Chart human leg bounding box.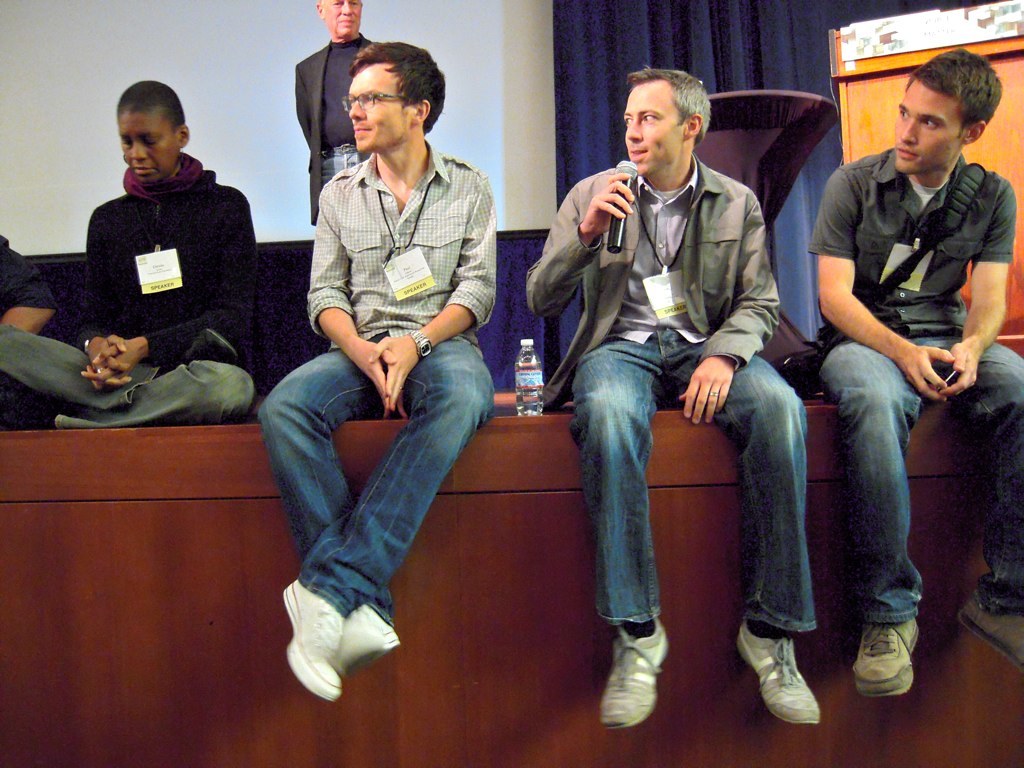
Charted: box(676, 339, 812, 724).
